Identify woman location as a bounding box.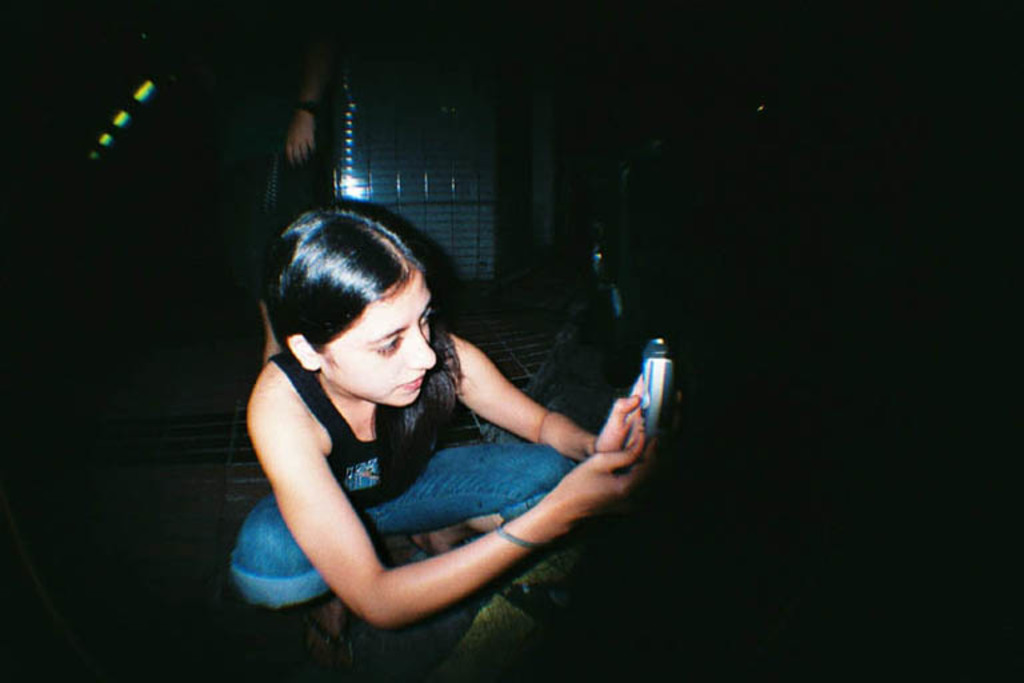
200,168,675,682.
